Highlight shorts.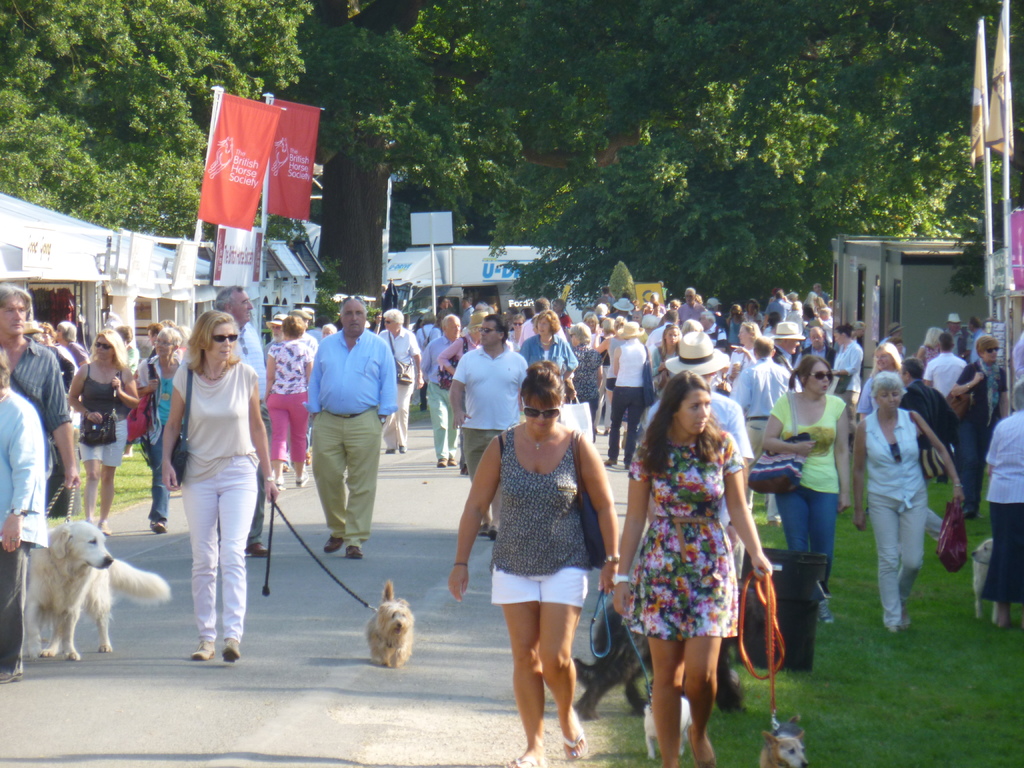
Highlighted region: crop(77, 420, 127, 467).
